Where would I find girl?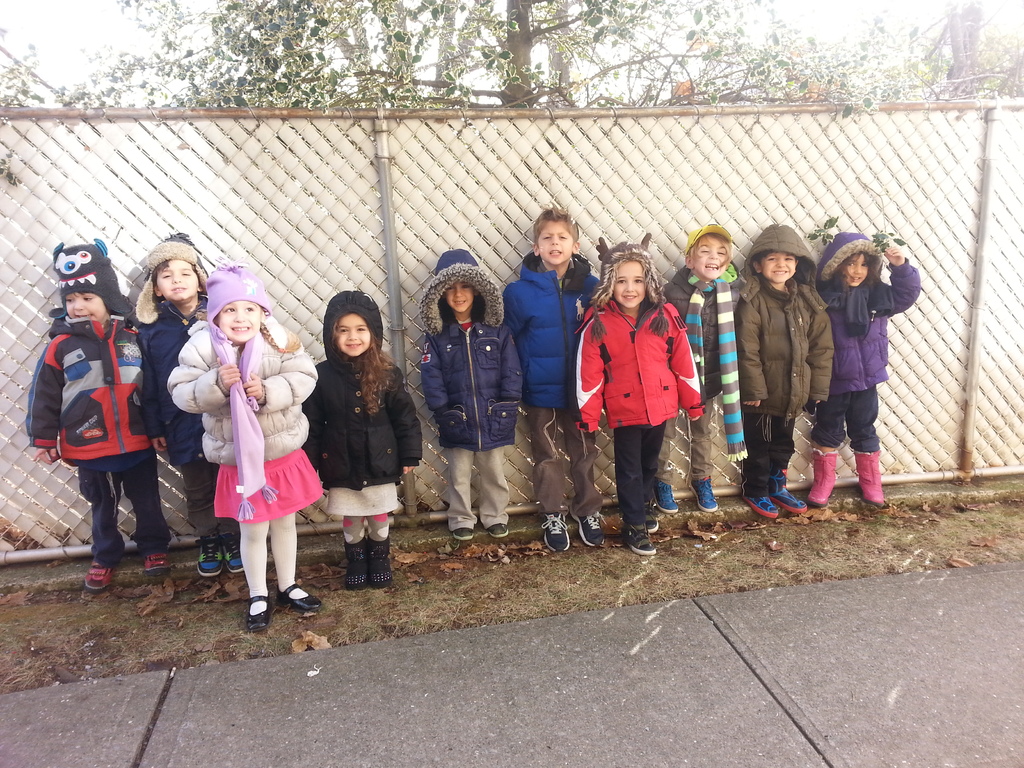
At detection(737, 224, 831, 518).
